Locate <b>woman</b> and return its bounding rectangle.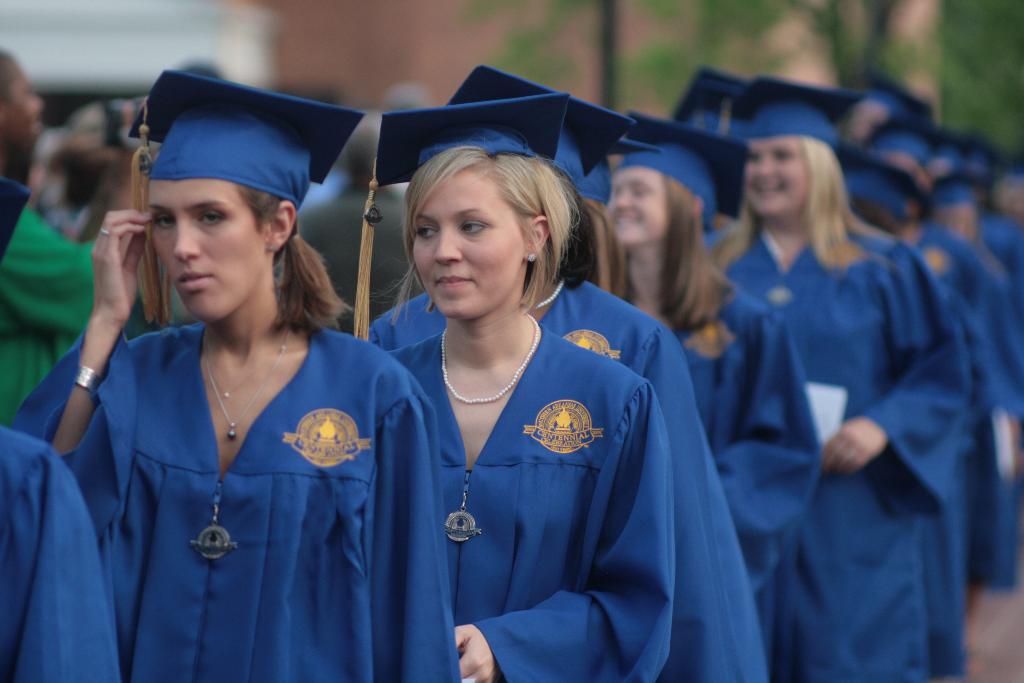
x1=364, y1=56, x2=780, y2=682.
